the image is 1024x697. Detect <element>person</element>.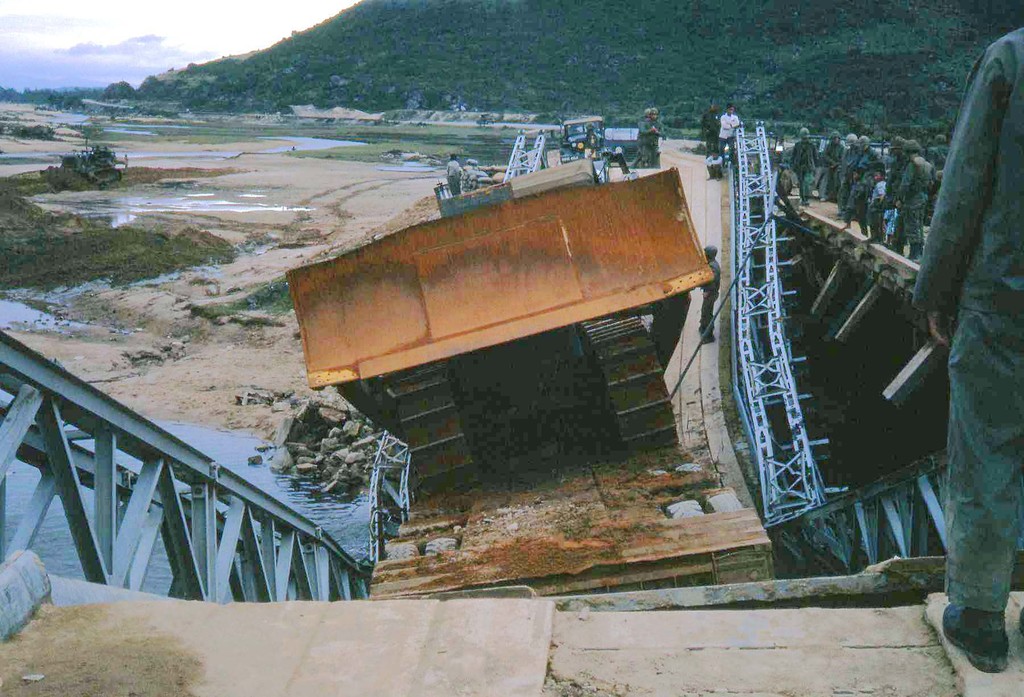
Detection: (x1=440, y1=158, x2=458, y2=195).
